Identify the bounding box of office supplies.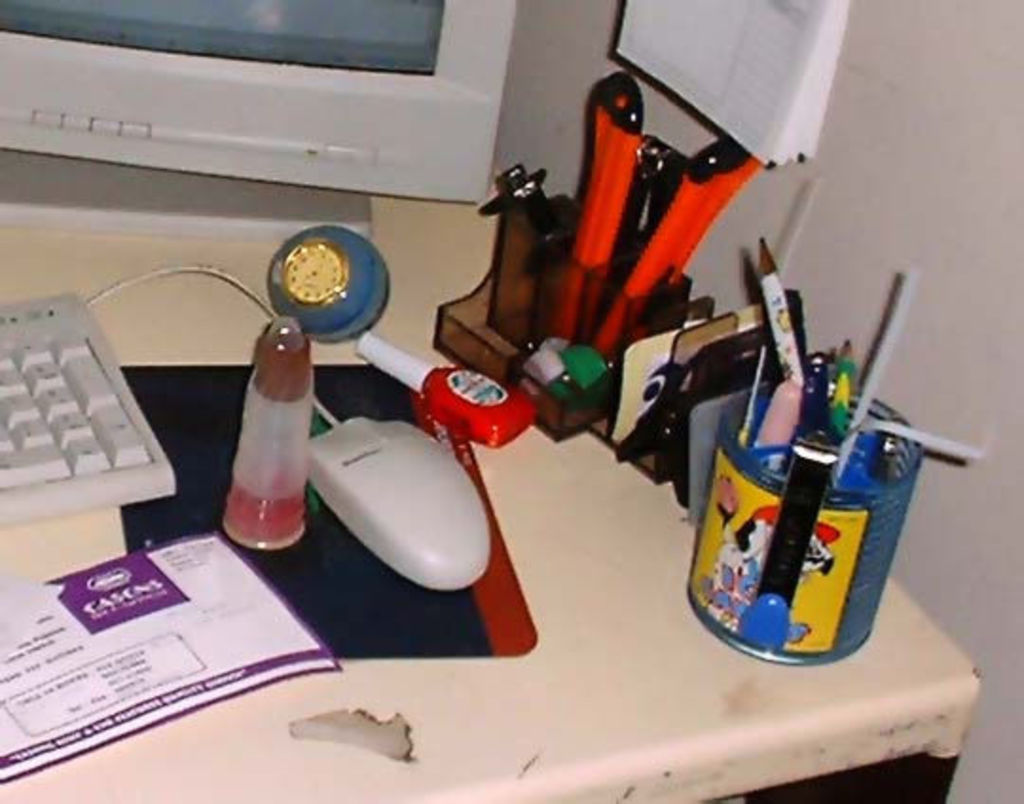
{"x1": 848, "y1": 271, "x2": 918, "y2": 421}.
